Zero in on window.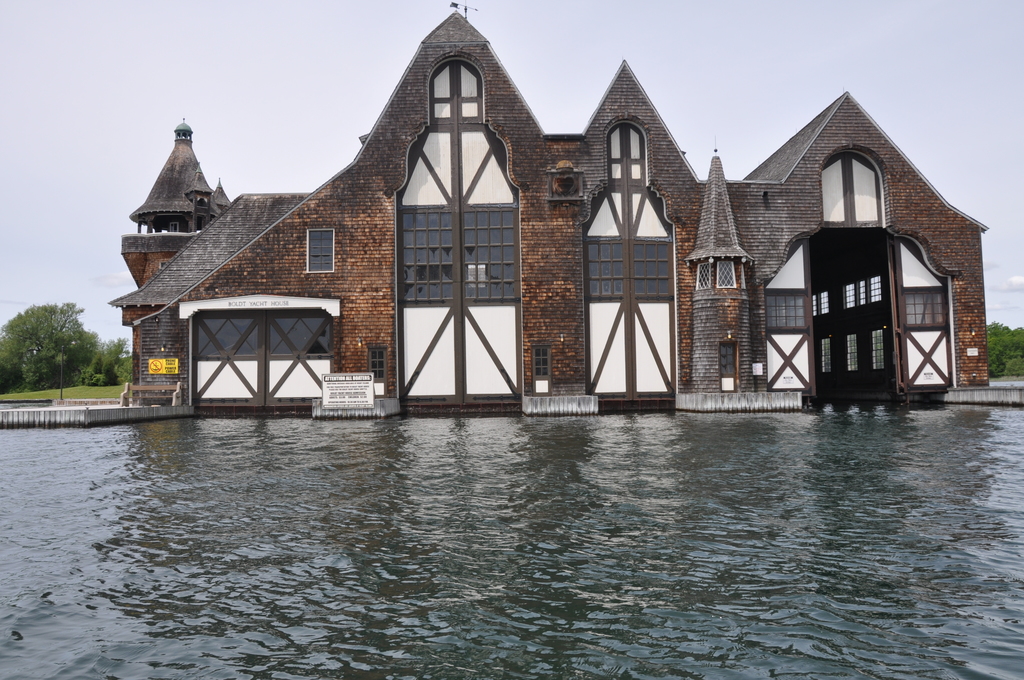
Zeroed in: (x1=822, y1=336, x2=831, y2=372).
